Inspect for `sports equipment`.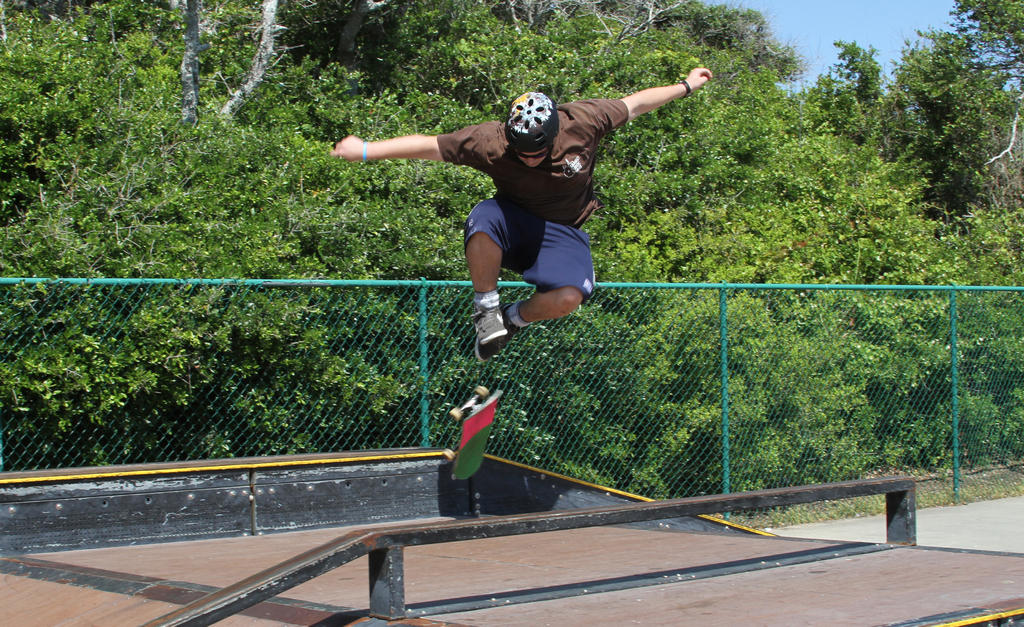
Inspection: (left=505, top=91, right=557, bottom=153).
